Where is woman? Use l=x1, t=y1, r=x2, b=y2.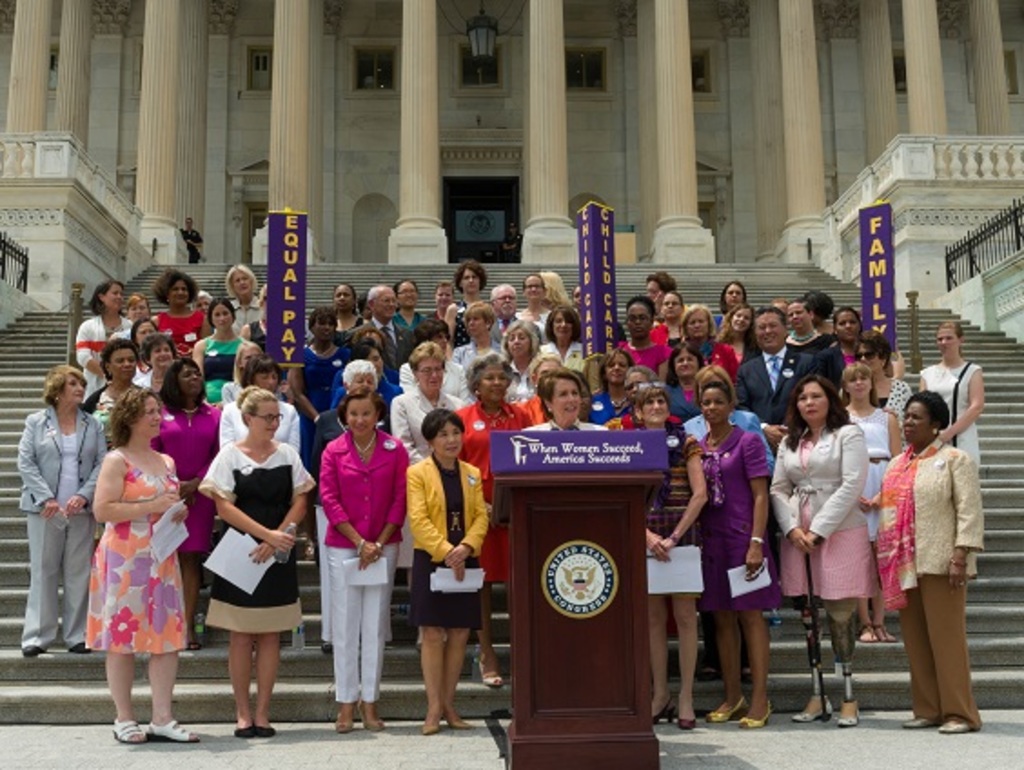
l=783, t=300, r=830, b=354.
